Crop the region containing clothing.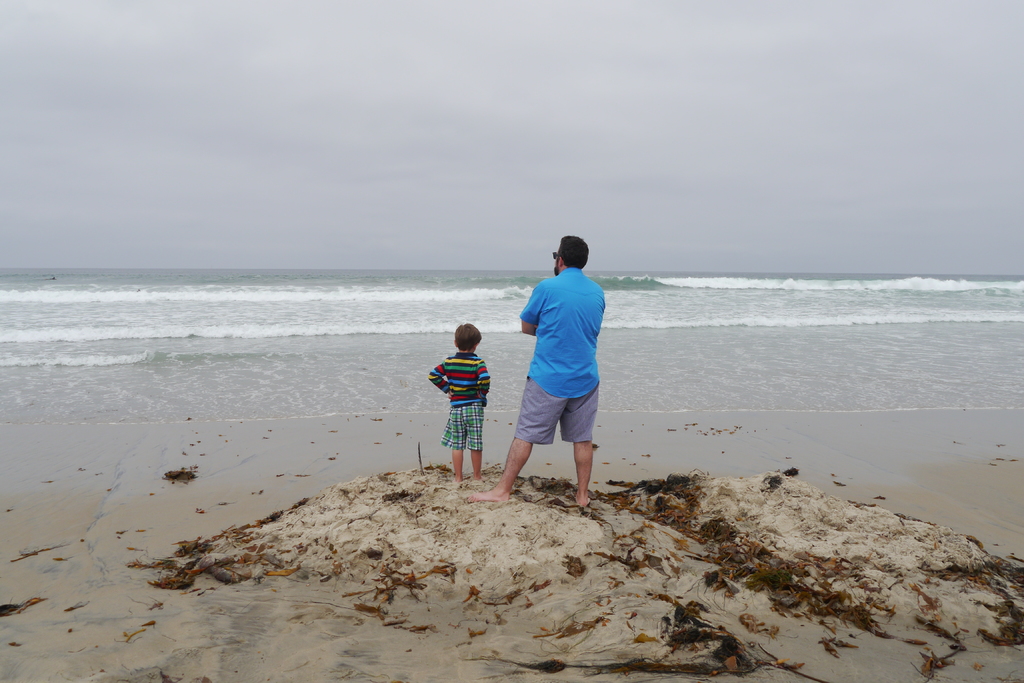
Crop region: box(429, 352, 494, 406).
